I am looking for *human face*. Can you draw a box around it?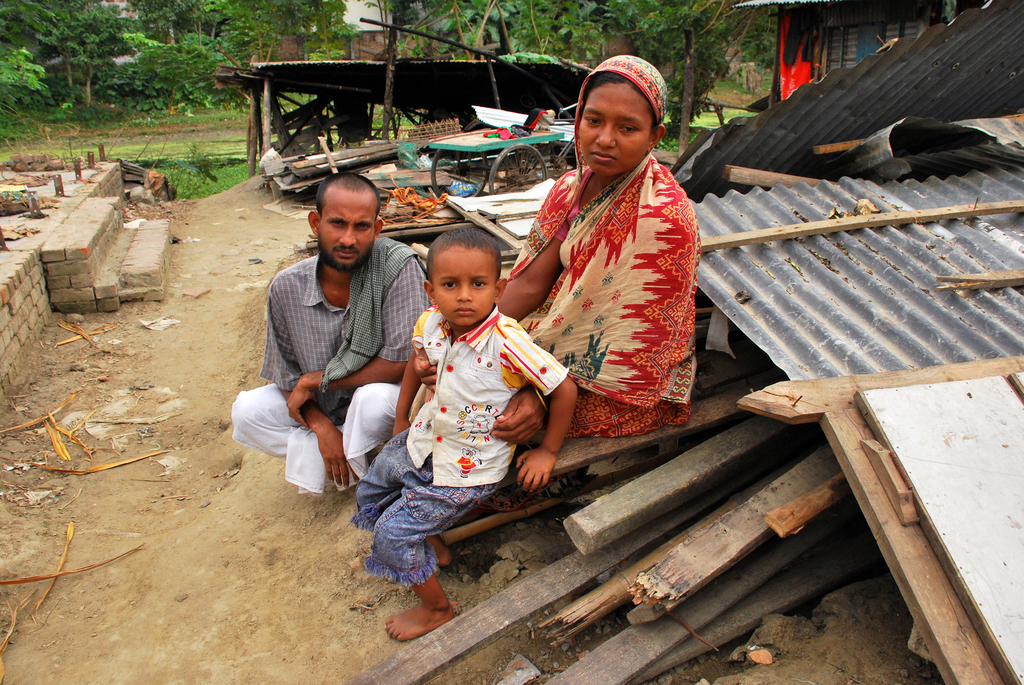
Sure, the bounding box is 320/191/372/275.
